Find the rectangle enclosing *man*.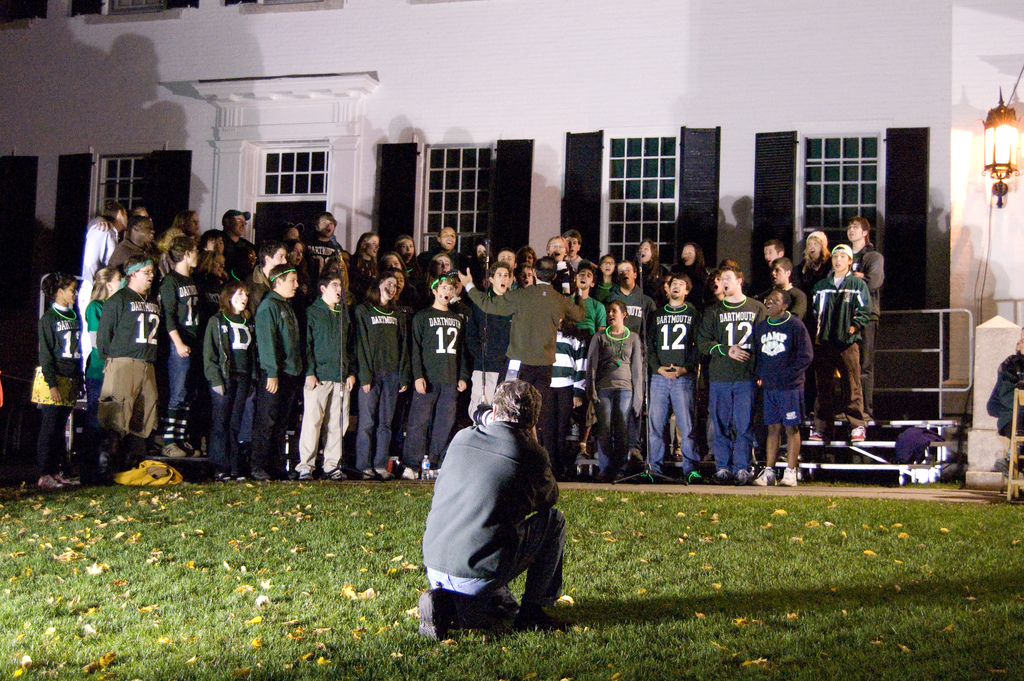
crop(433, 227, 479, 285).
